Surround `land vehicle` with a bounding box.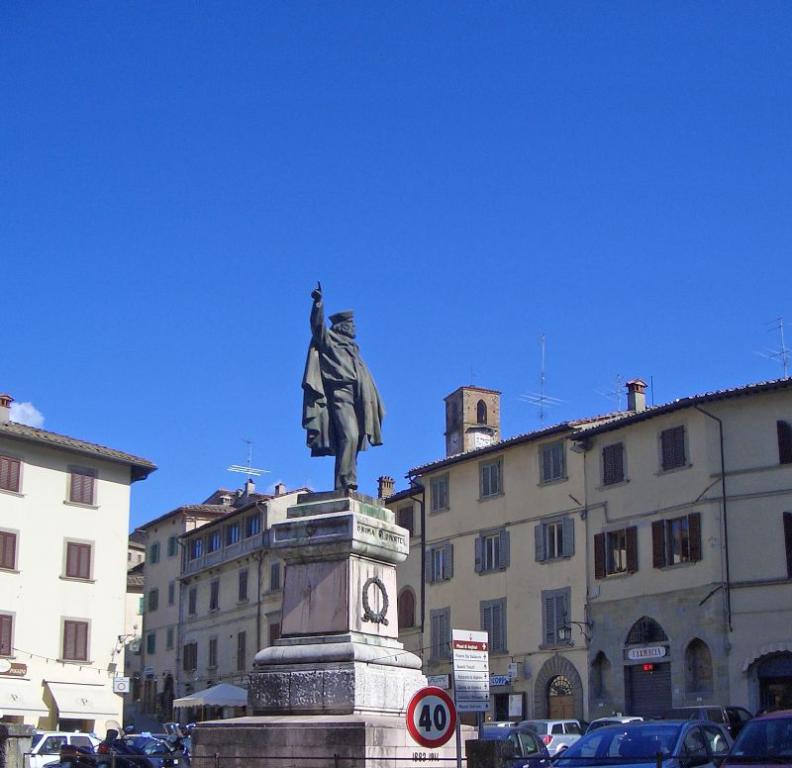
28:728:99:767.
